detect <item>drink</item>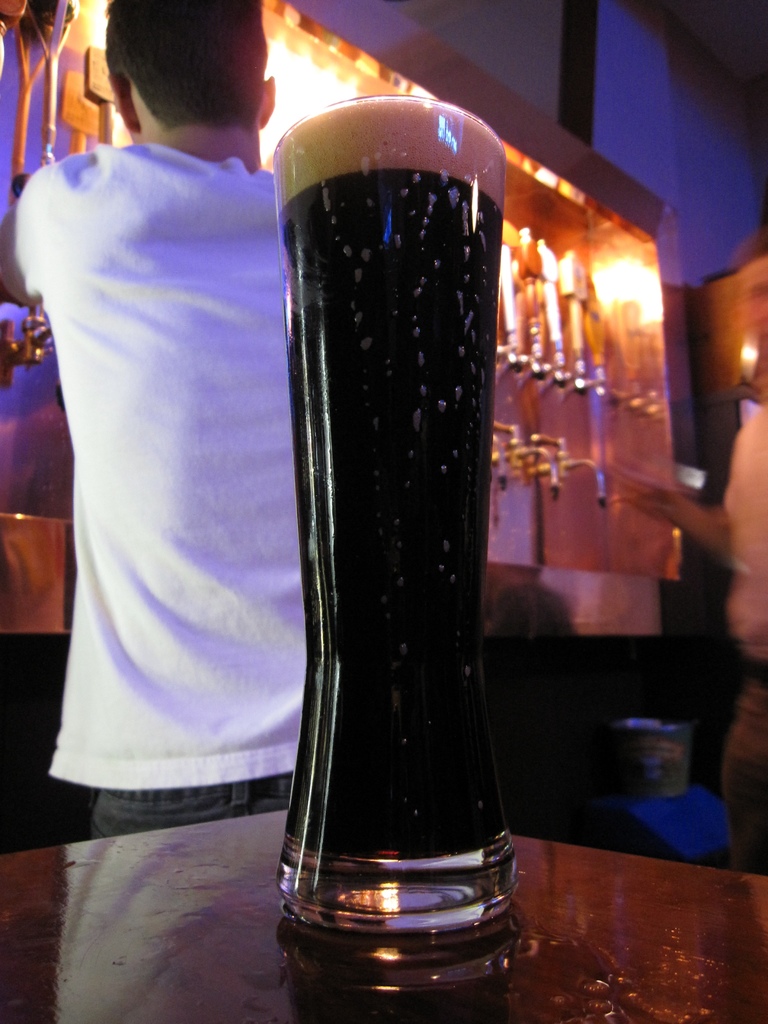
<bbox>276, 101, 503, 922</bbox>
